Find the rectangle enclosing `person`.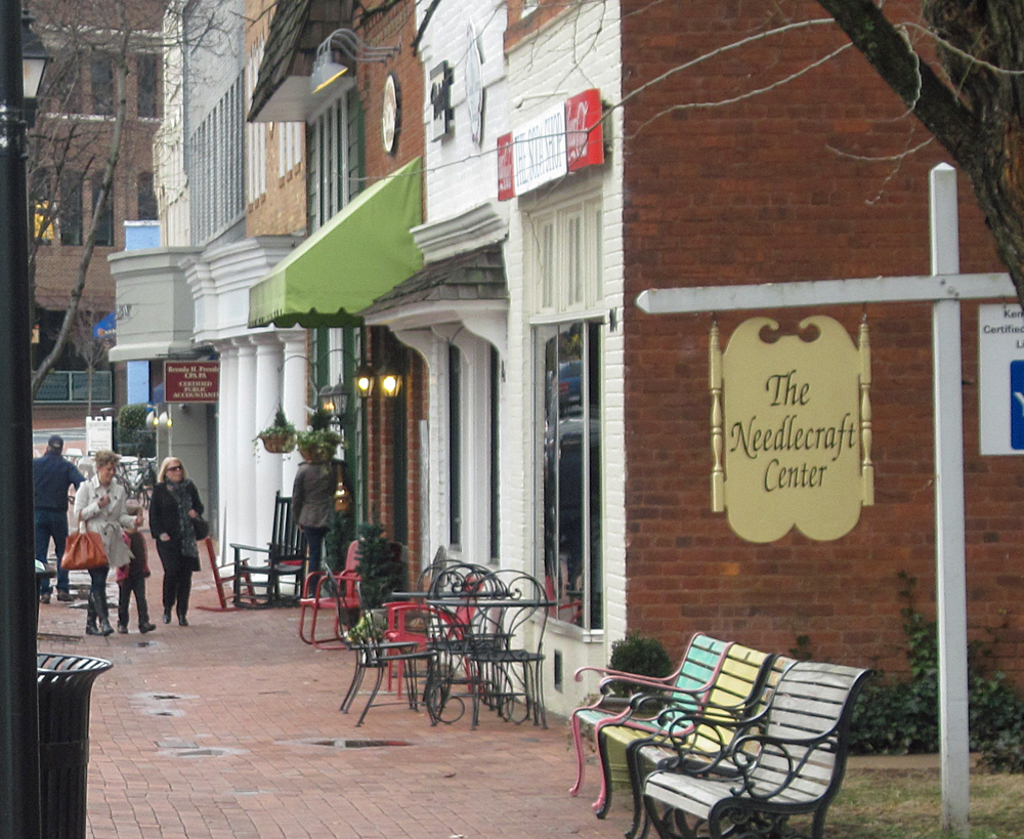
[122, 431, 159, 497].
